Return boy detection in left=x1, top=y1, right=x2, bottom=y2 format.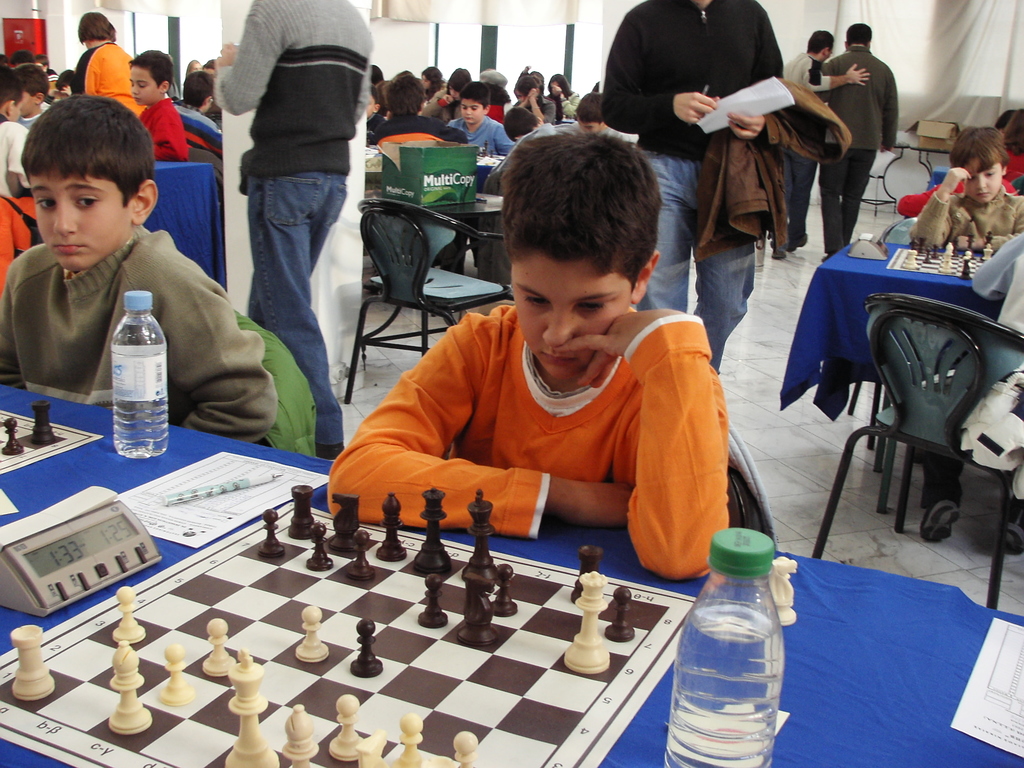
left=18, top=67, right=48, bottom=125.
